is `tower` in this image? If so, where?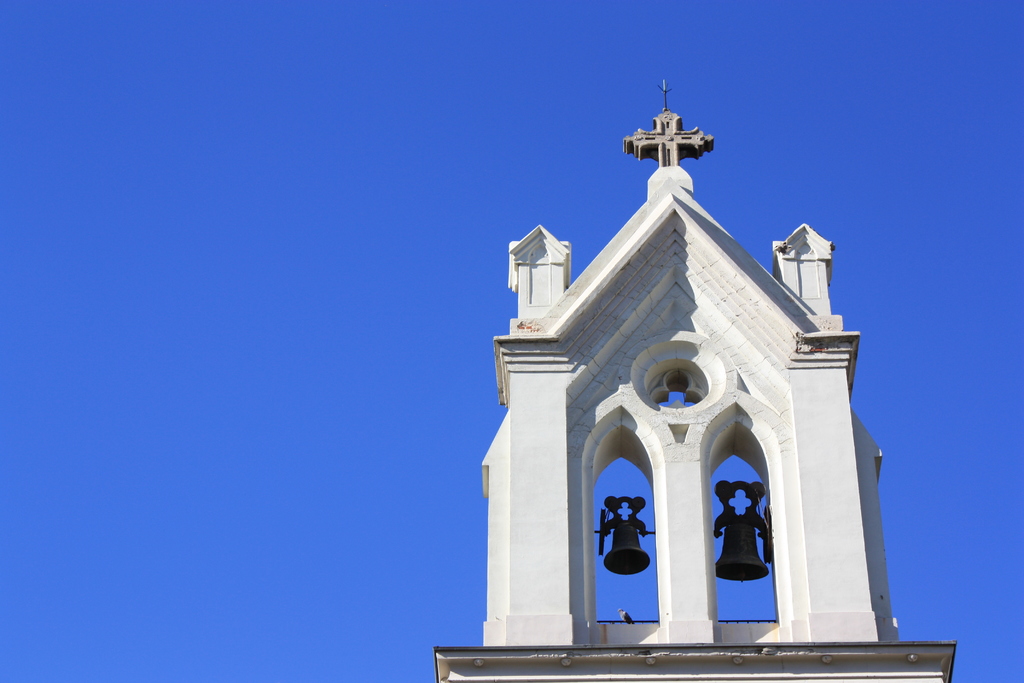
Yes, at (x1=476, y1=45, x2=862, y2=634).
